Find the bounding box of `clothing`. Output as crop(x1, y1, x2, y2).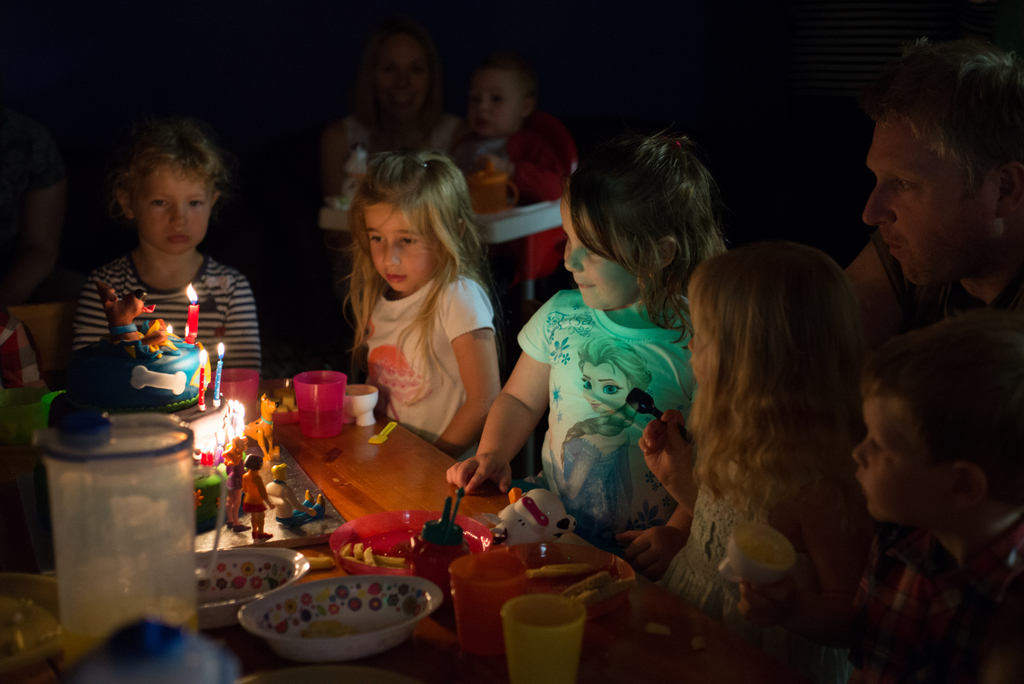
crop(659, 437, 852, 683).
